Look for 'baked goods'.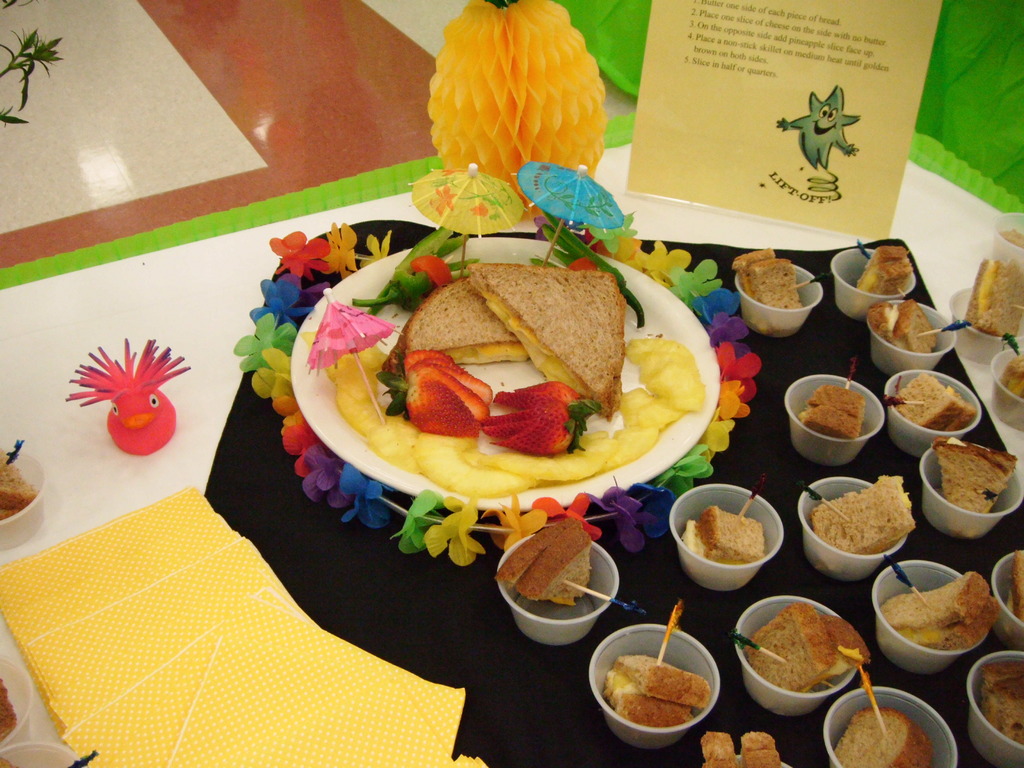
Found: 867/294/938/355.
